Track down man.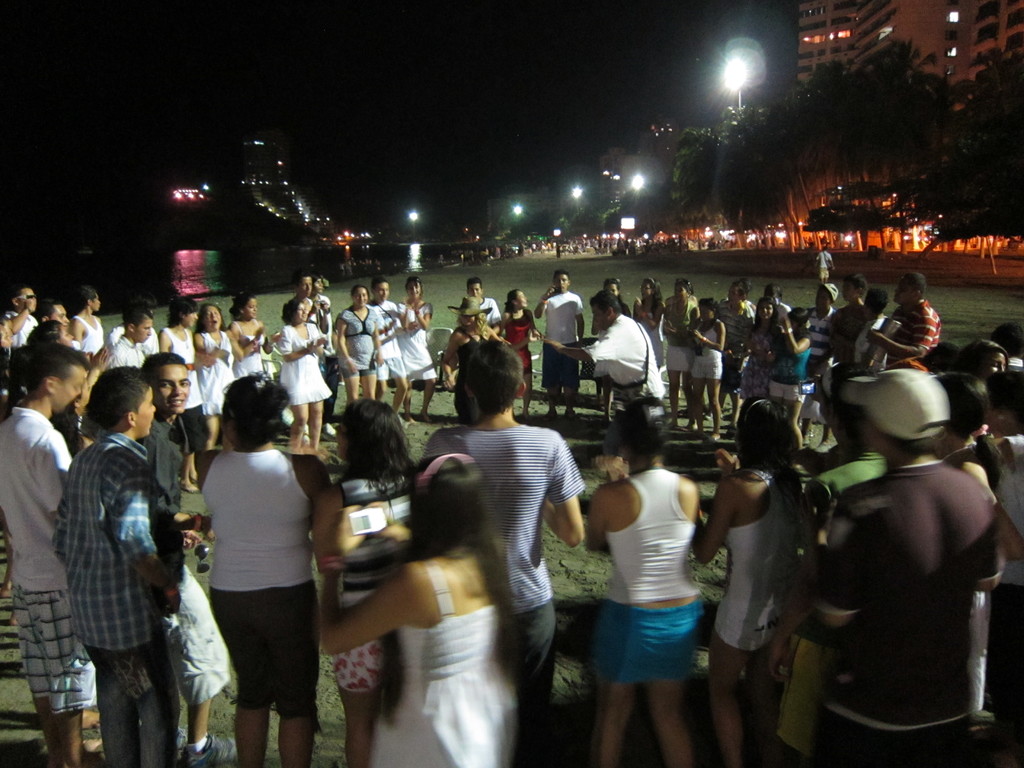
Tracked to 532/271/586/426.
